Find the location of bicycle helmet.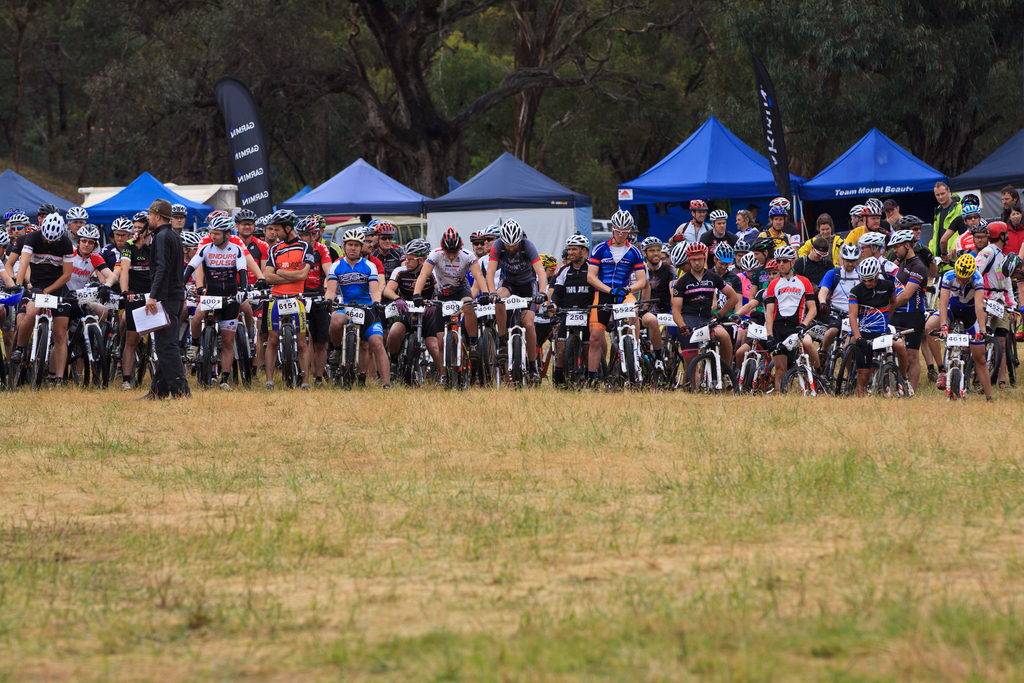
Location: bbox(174, 204, 186, 216).
